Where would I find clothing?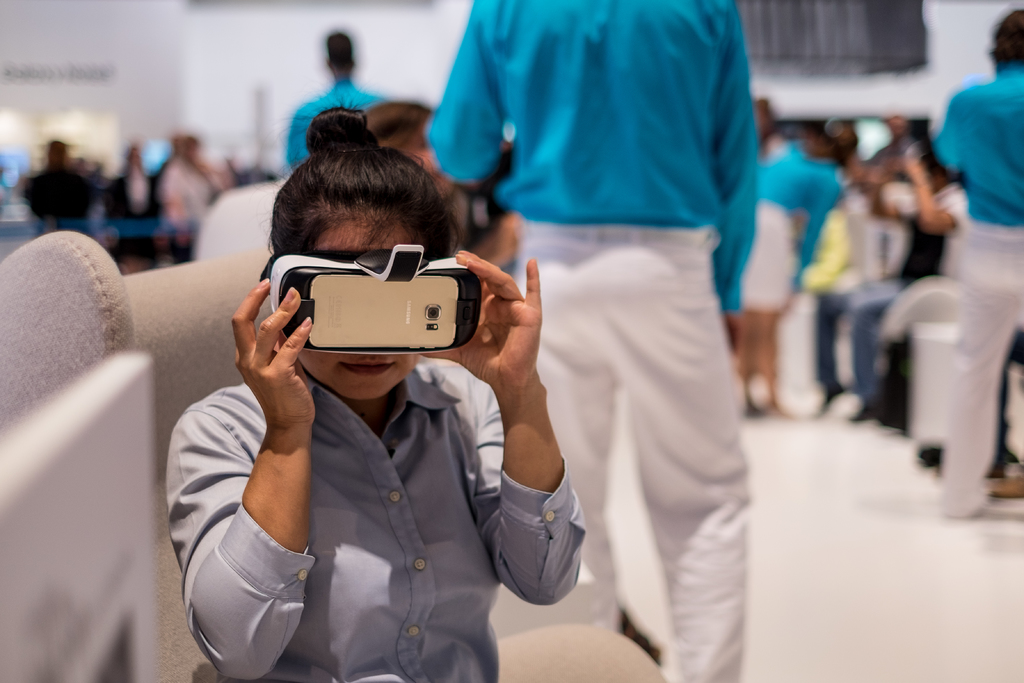
At (left=930, top=65, right=1023, bottom=520).
